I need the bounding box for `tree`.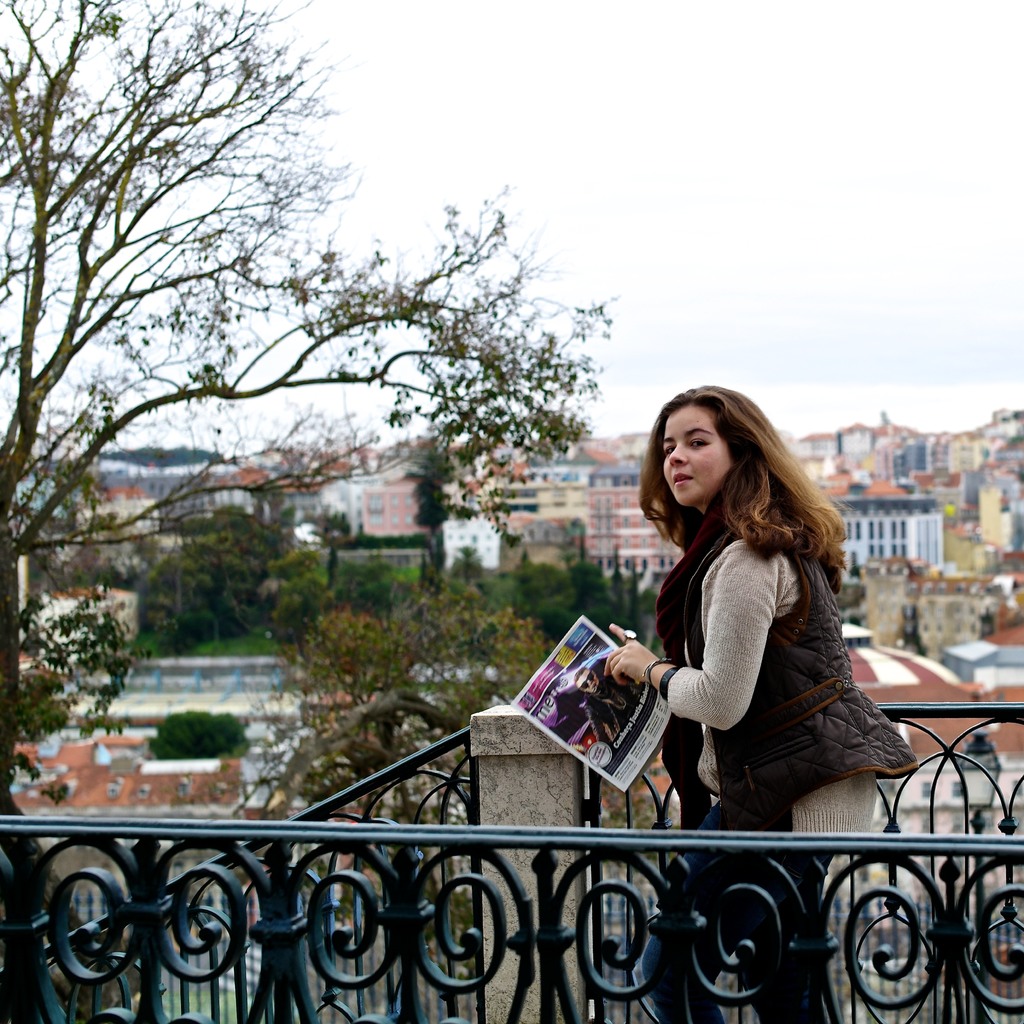
Here it is: [0, 0, 620, 1023].
